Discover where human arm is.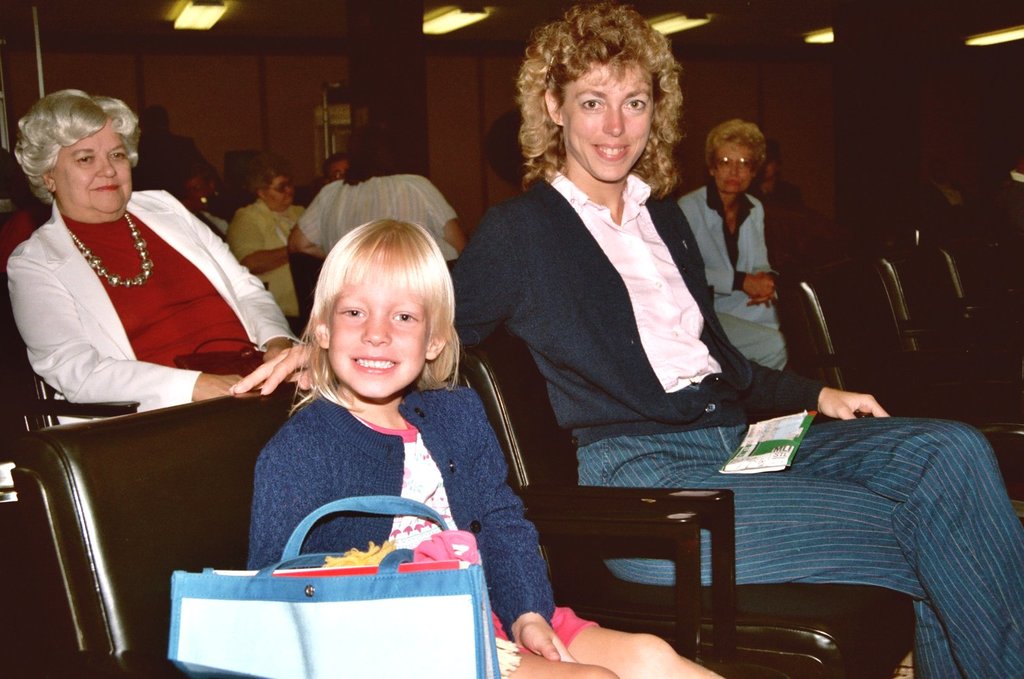
Discovered at [741, 356, 892, 421].
